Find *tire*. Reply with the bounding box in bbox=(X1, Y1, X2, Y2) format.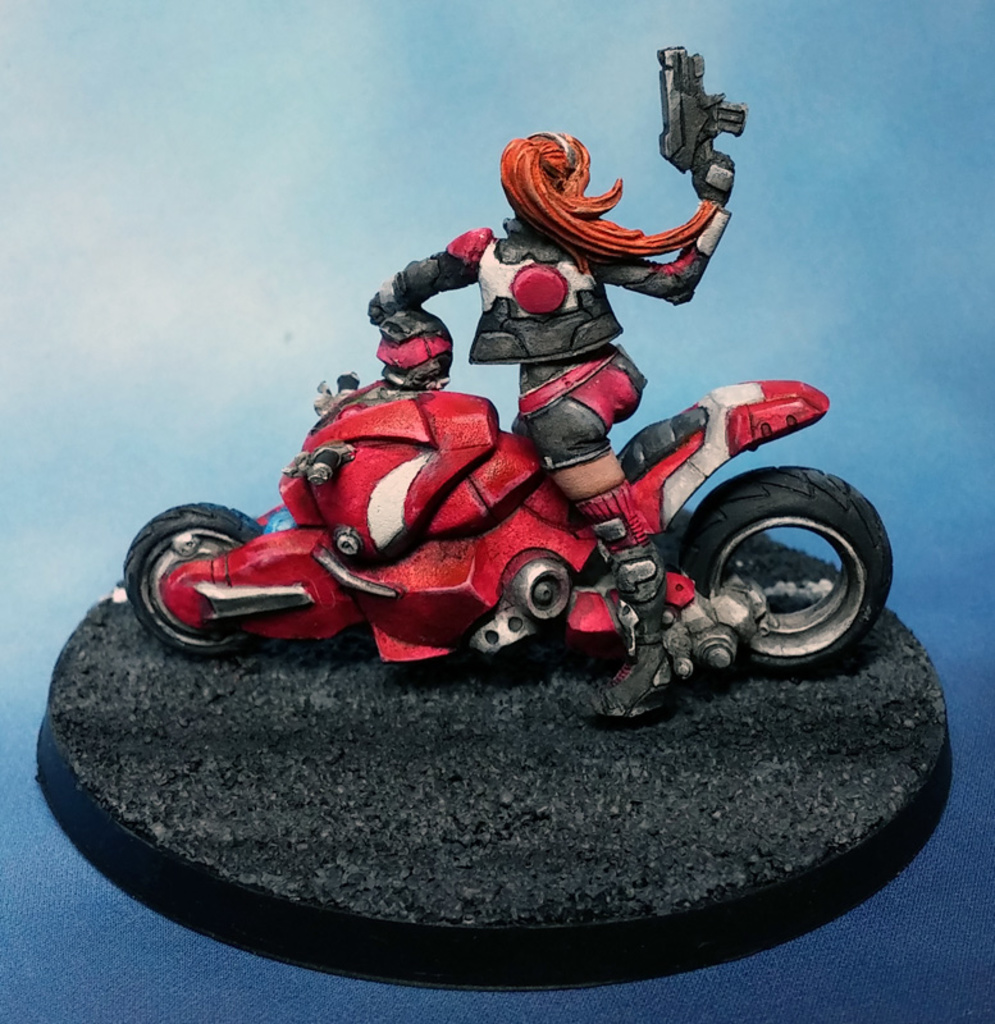
bbox=(661, 472, 893, 673).
